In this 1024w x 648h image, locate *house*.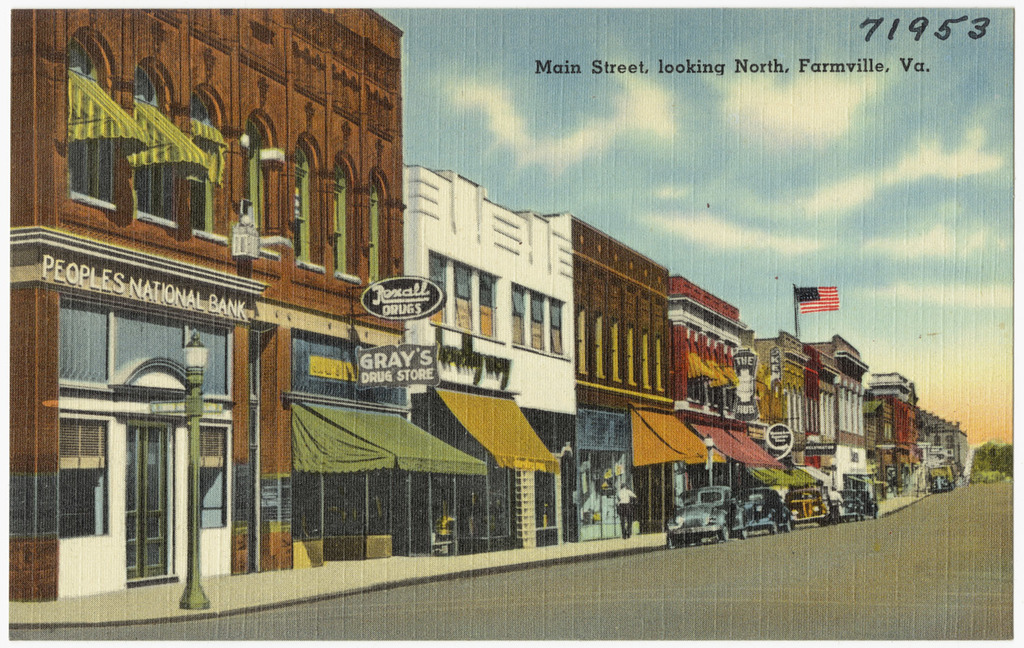
Bounding box: rect(909, 404, 958, 491).
